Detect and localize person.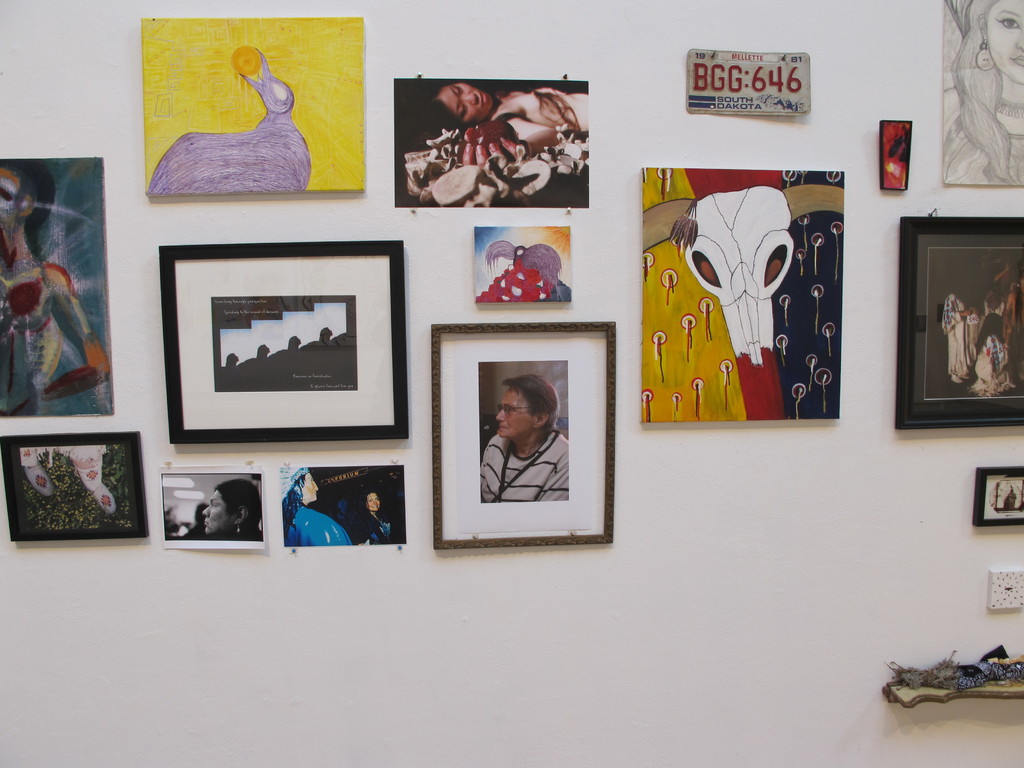
Localized at (200, 474, 264, 543).
